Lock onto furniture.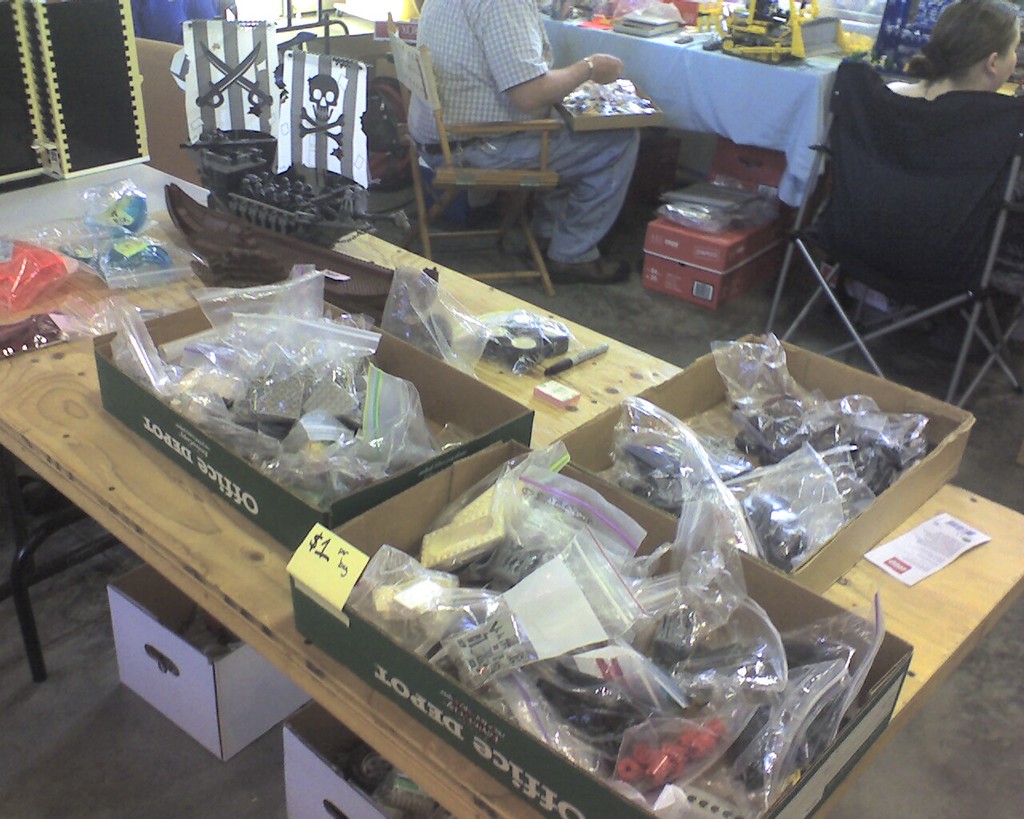
Locked: (388, 28, 559, 301).
